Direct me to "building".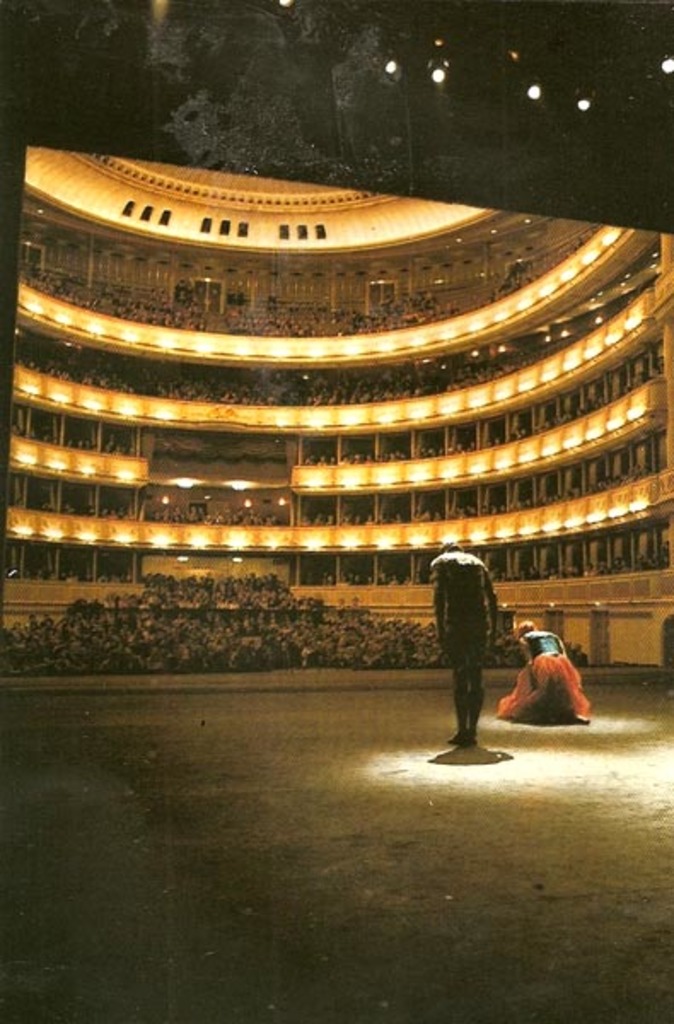
Direction: bbox(0, 159, 672, 671).
